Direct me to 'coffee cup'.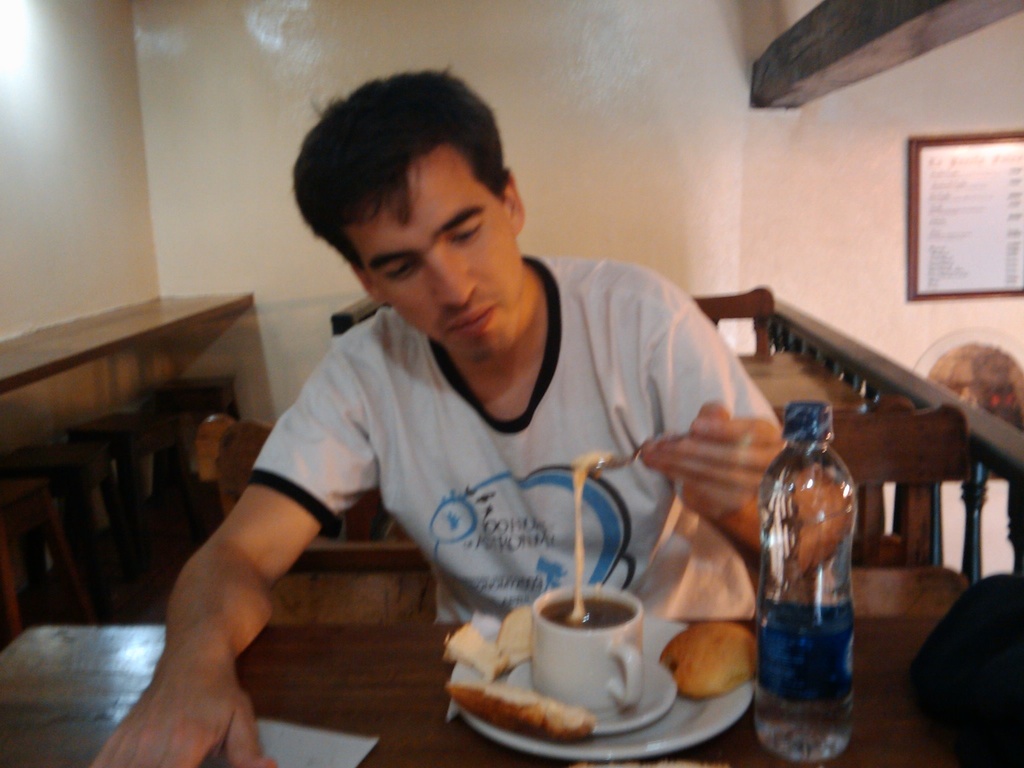
Direction: bbox=[530, 584, 648, 714].
